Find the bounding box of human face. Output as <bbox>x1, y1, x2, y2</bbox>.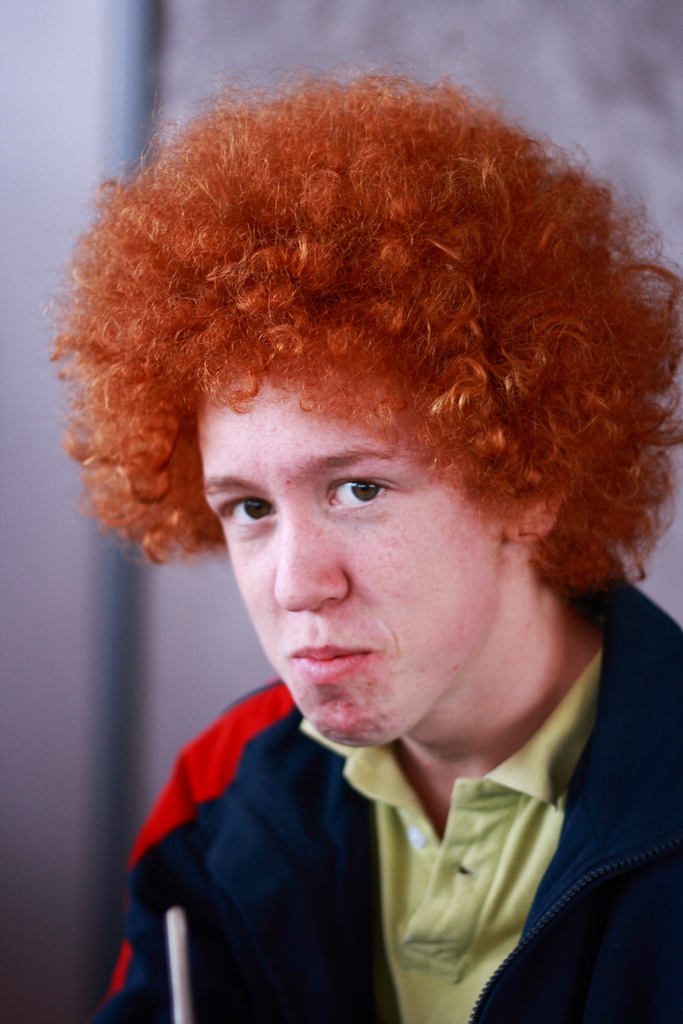
<bbox>195, 364, 502, 746</bbox>.
